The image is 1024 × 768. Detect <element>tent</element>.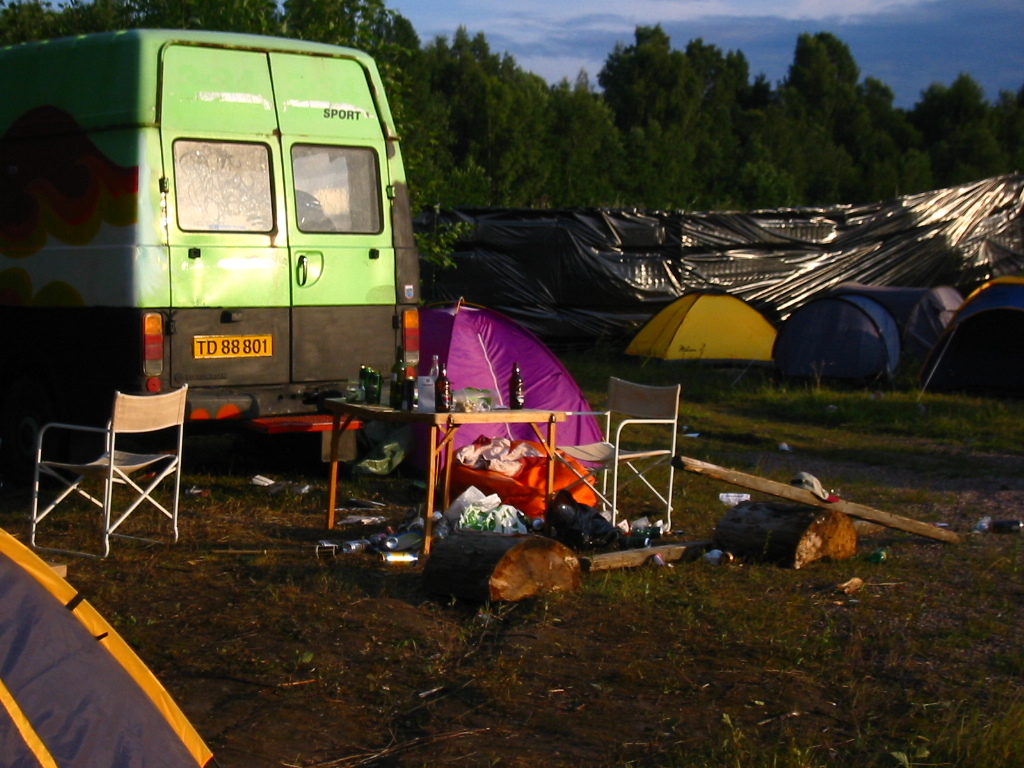
Detection: left=0, top=524, right=223, bottom=767.
